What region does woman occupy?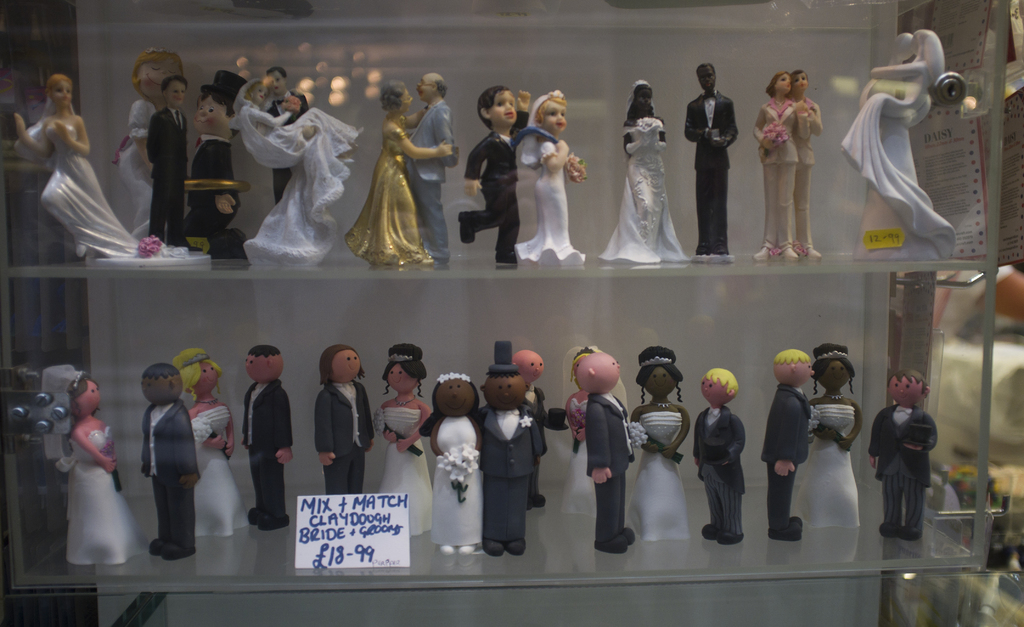
(374, 342, 431, 539).
